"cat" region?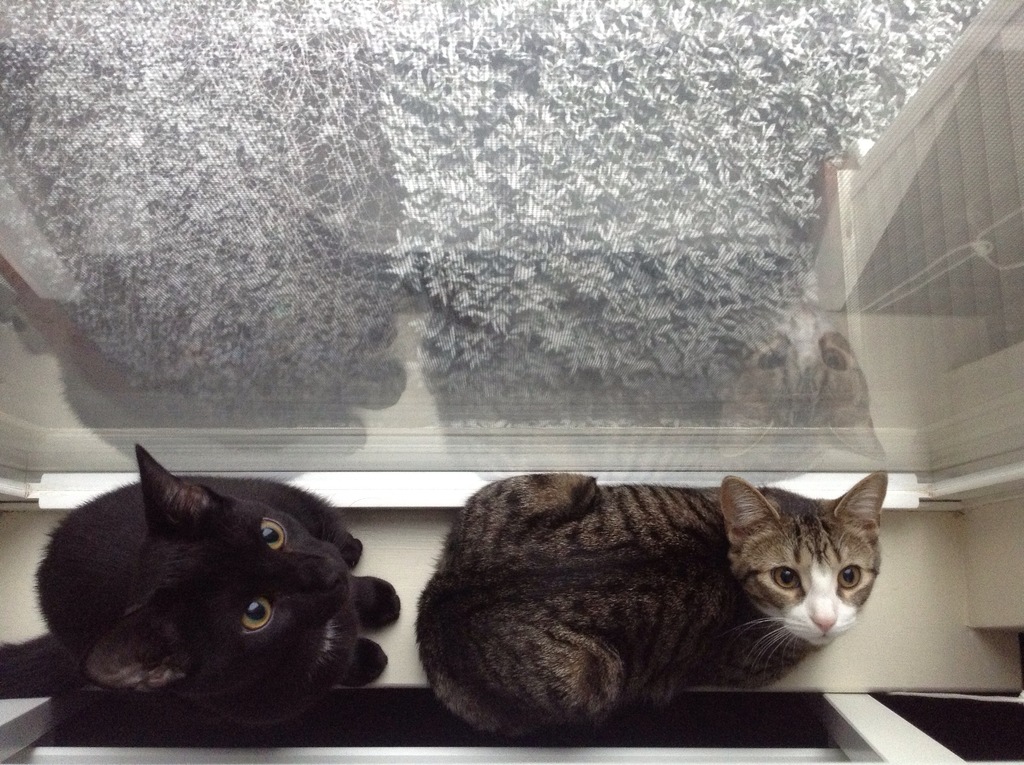
bbox=[413, 474, 890, 739]
